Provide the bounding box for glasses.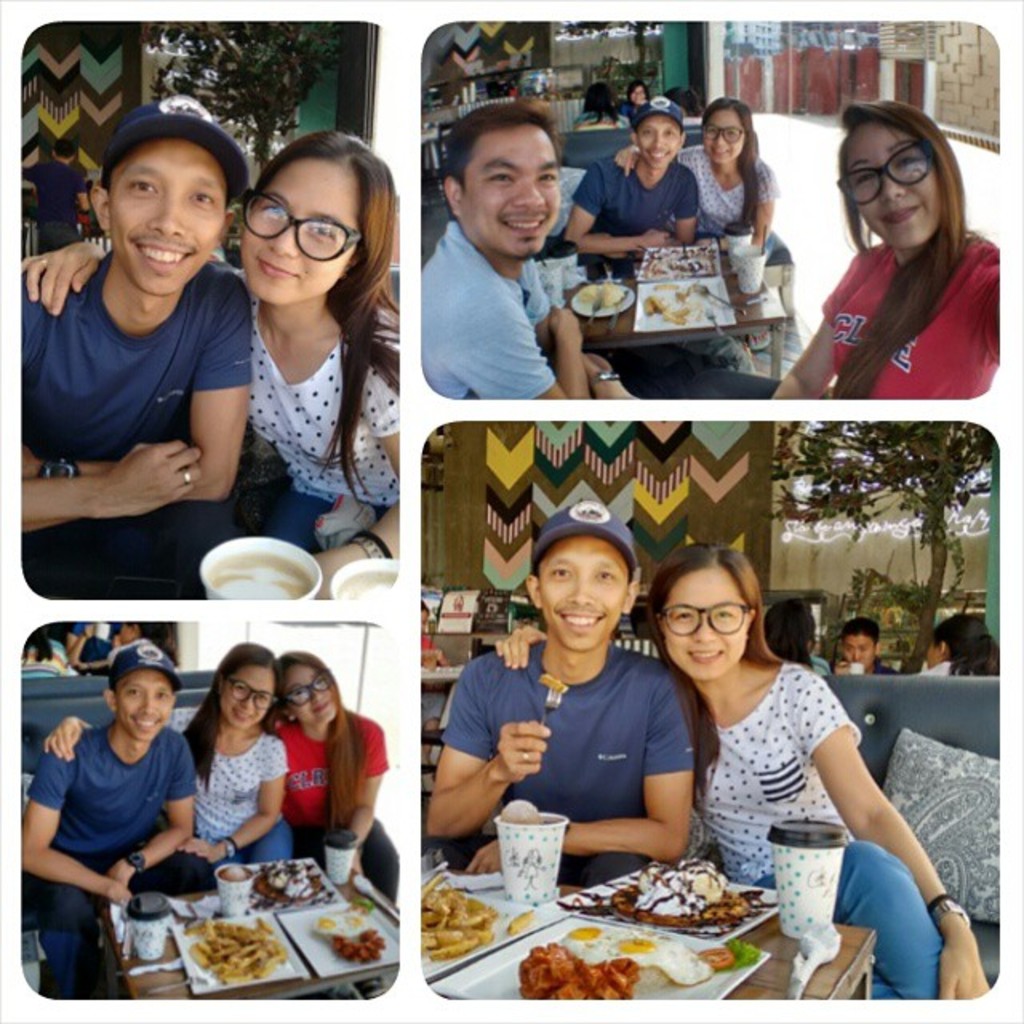
box=[219, 189, 371, 262].
